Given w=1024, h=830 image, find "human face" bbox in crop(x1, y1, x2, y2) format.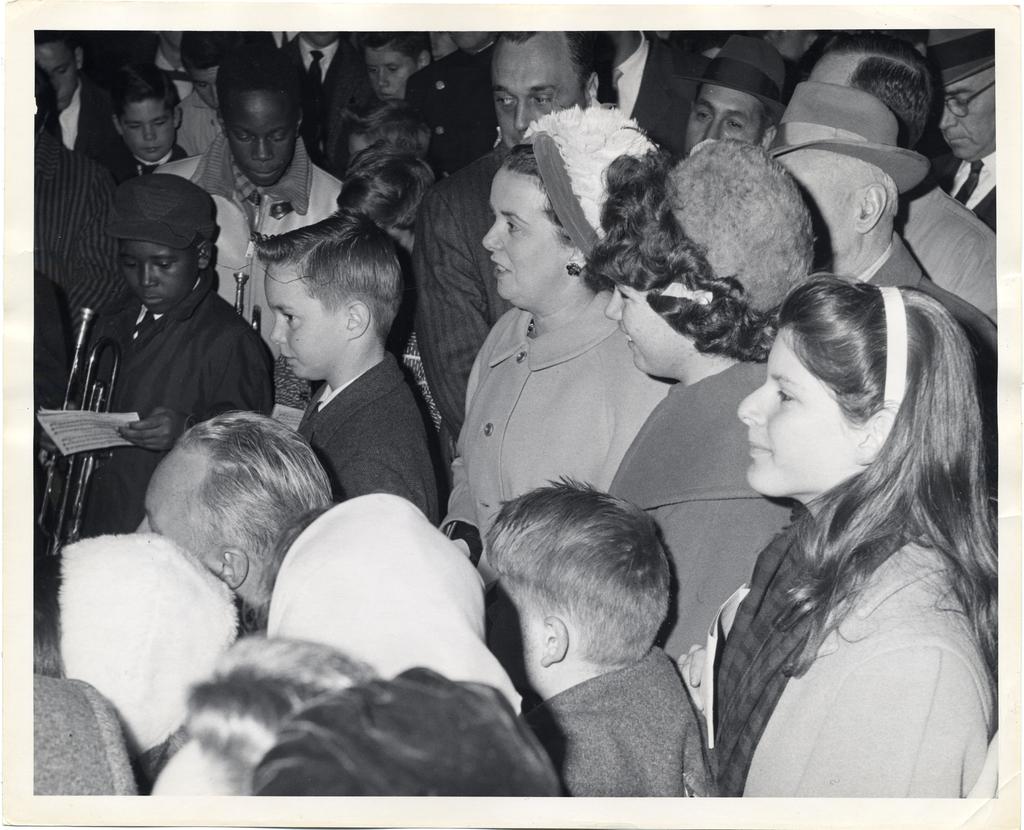
crop(682, 81, 764, 151).
